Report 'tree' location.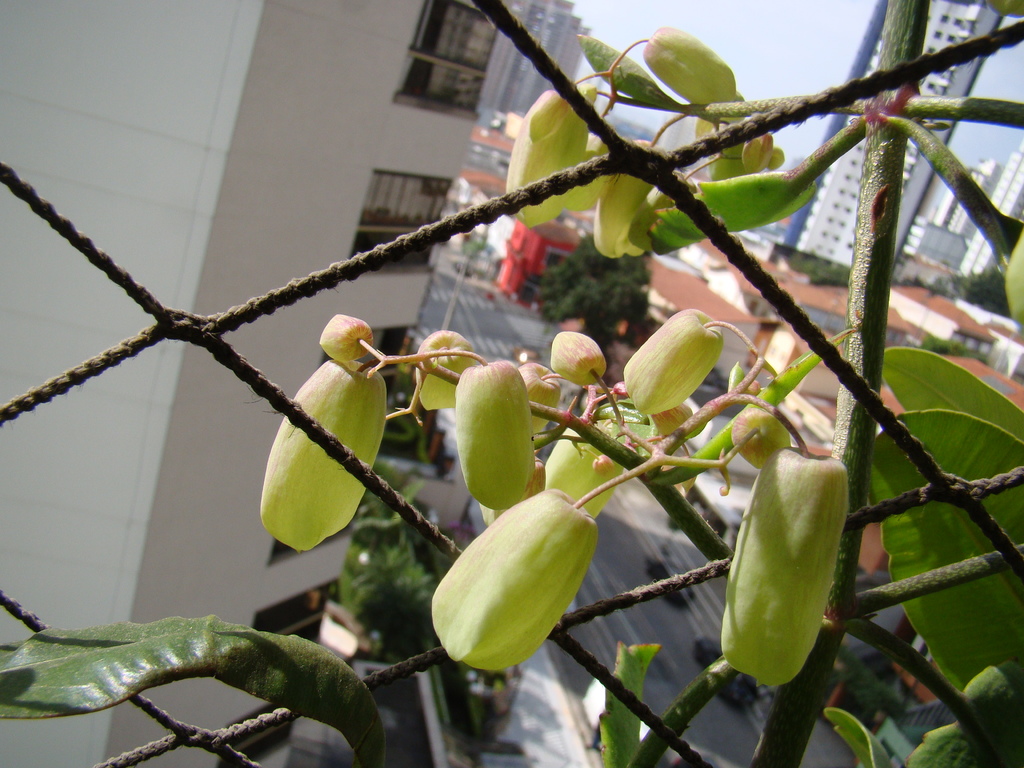
Report: 521,230,652,353.
